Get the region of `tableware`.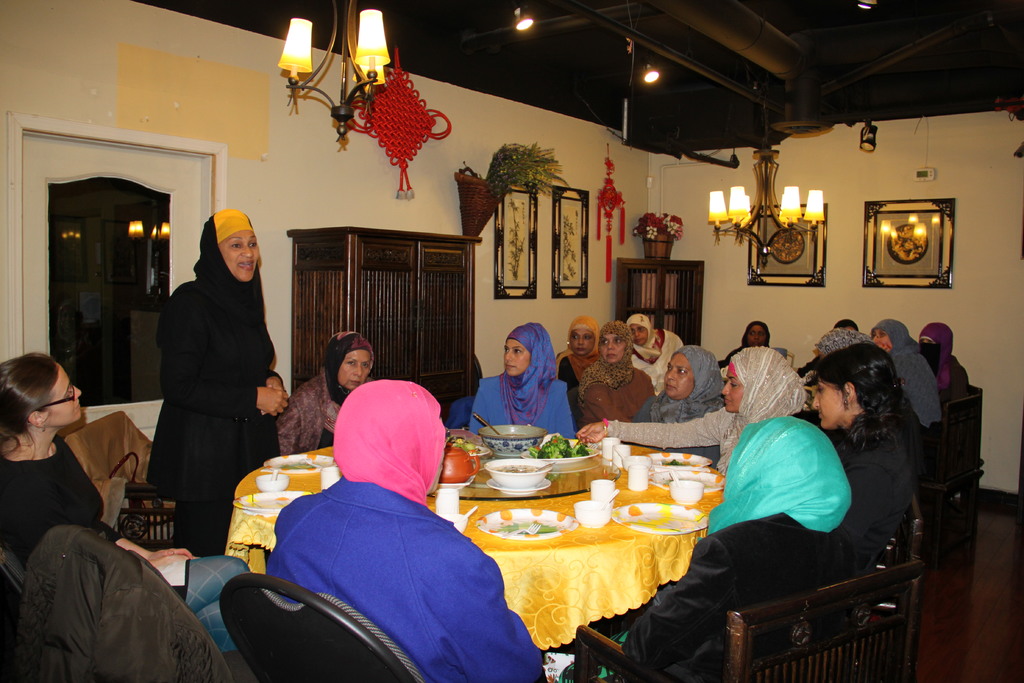
[left=532, top=461, right=551, bottom=475].
